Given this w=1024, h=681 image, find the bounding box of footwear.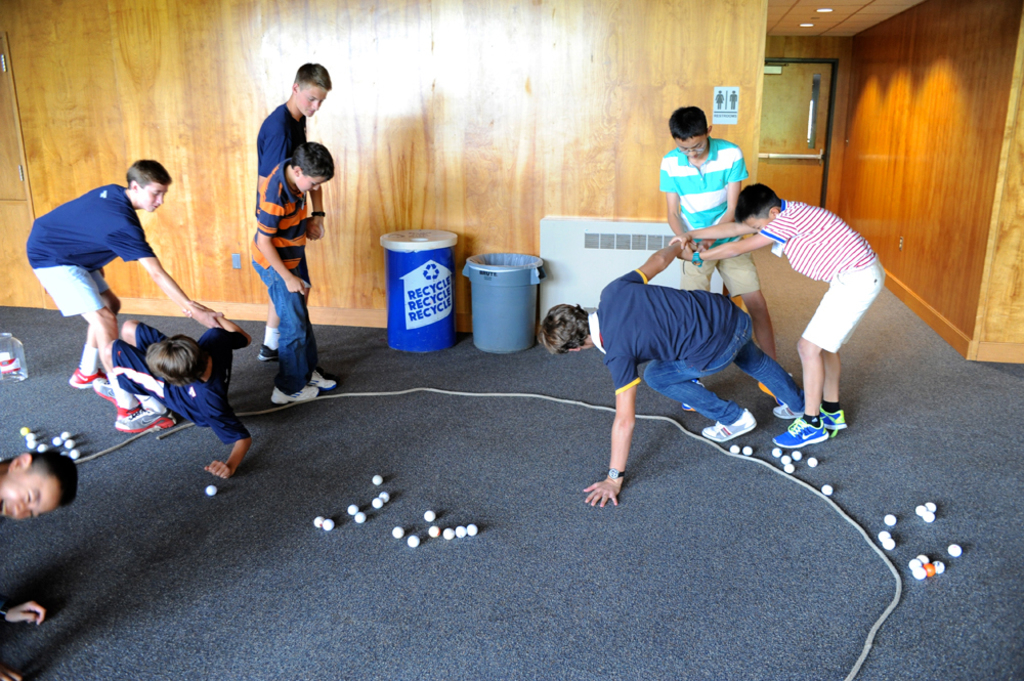
box(70, 367, 106, 386).
